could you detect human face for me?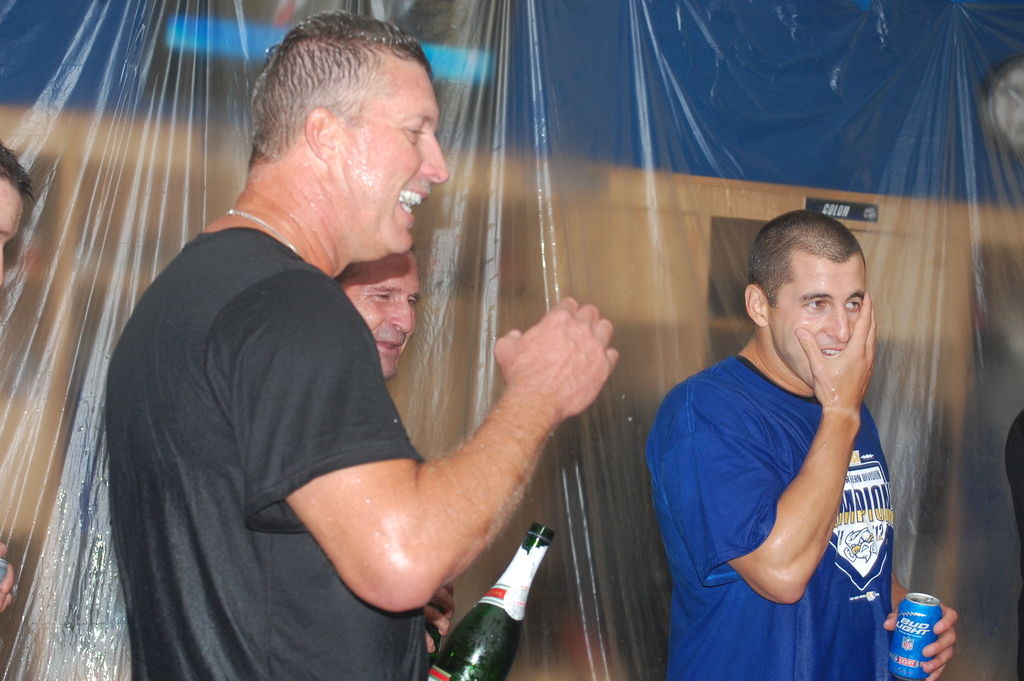
Detection result: region(338, 255, 421, 379).
